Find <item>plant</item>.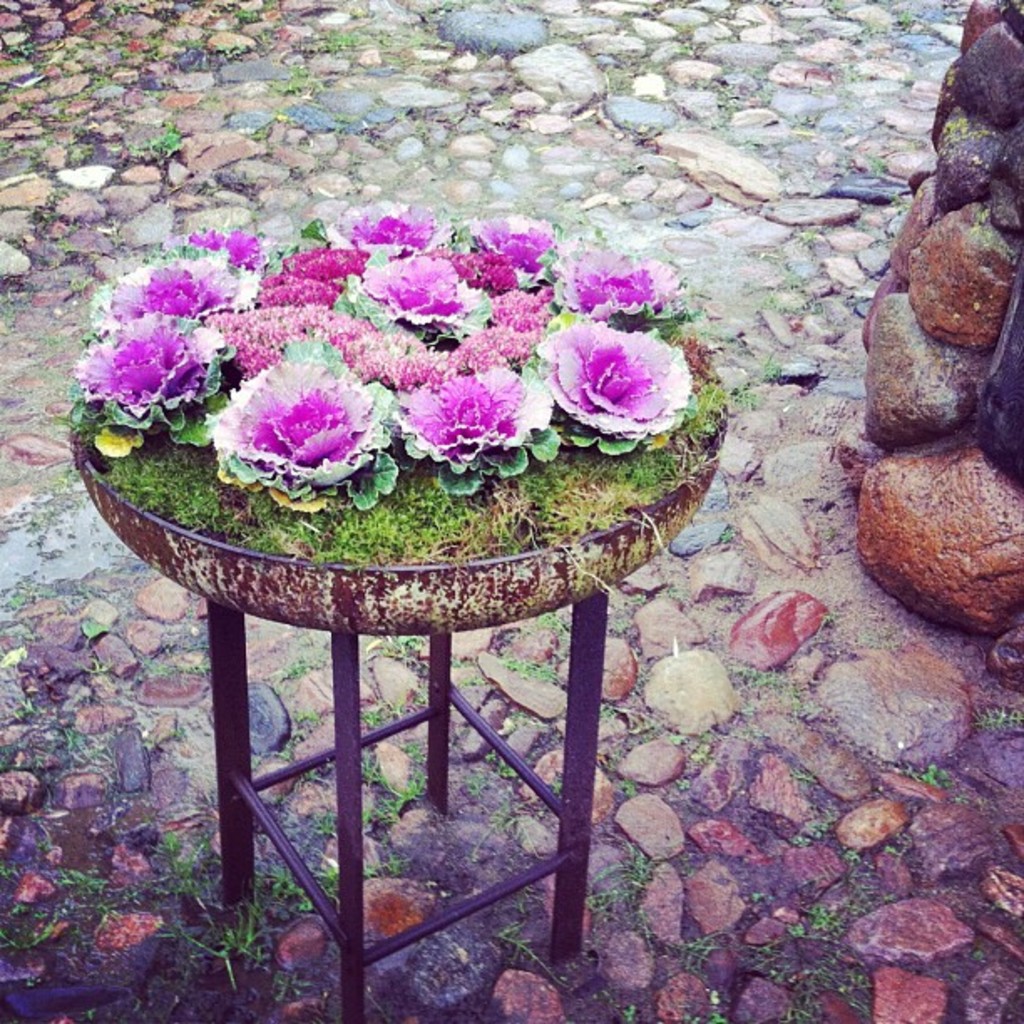
Rect(788, 897, 842, 940).
